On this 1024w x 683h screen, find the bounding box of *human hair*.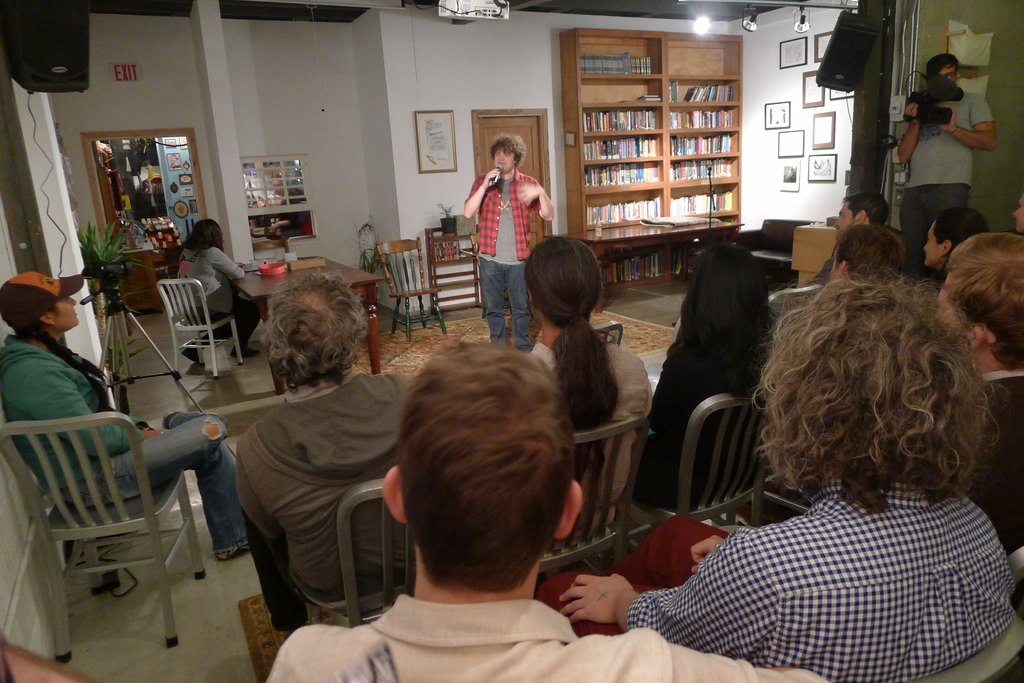
Bounding box: l=522, t=236, r=622, b=505.
